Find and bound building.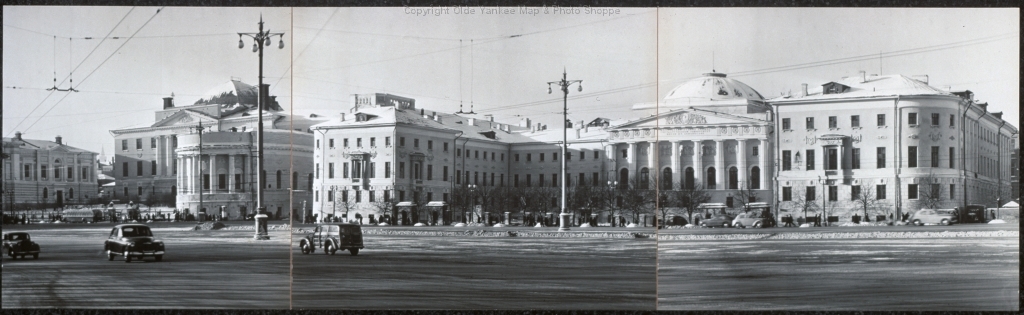
Bound: 309/69/1015/224.
